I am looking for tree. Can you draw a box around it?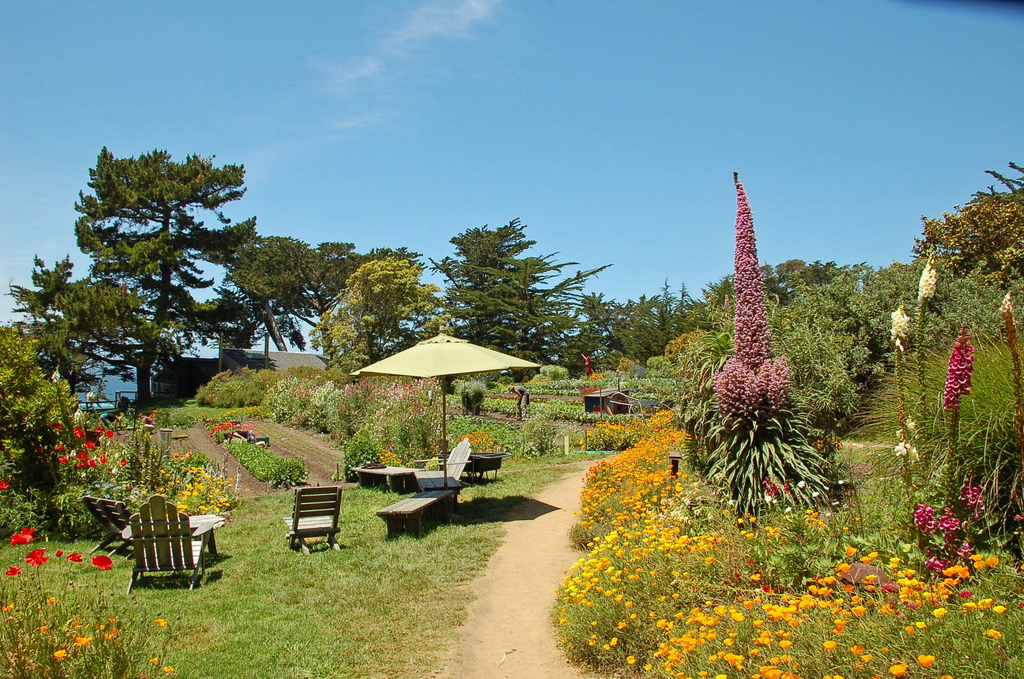
Sure, the bounding box is (9,140,259,419).
